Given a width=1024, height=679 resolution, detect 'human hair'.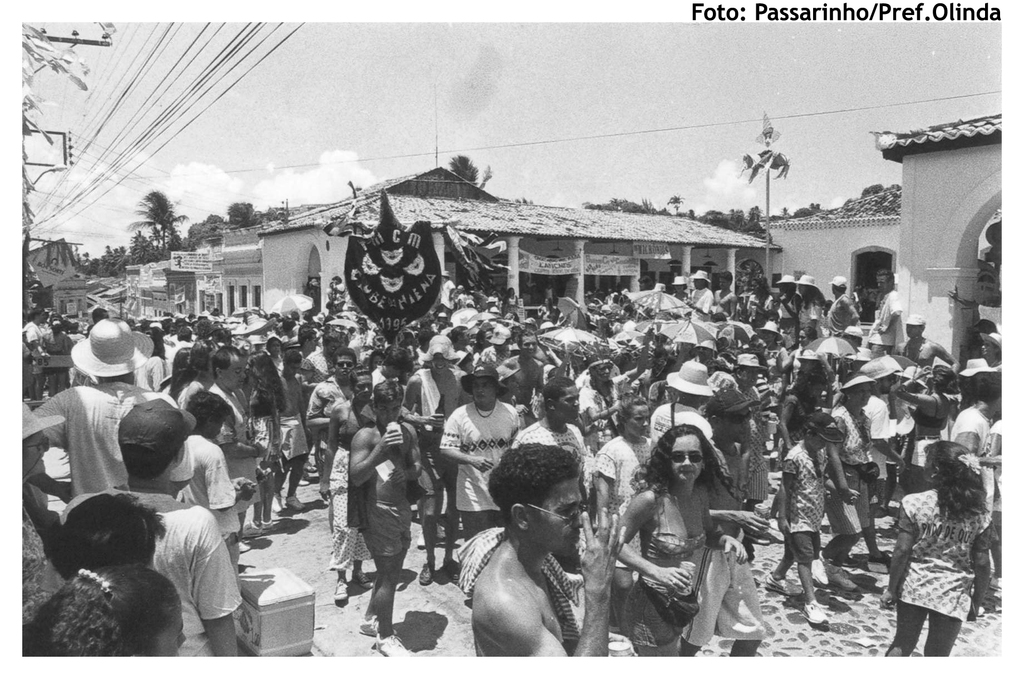
l=517, t=328, r=541, b=348.
